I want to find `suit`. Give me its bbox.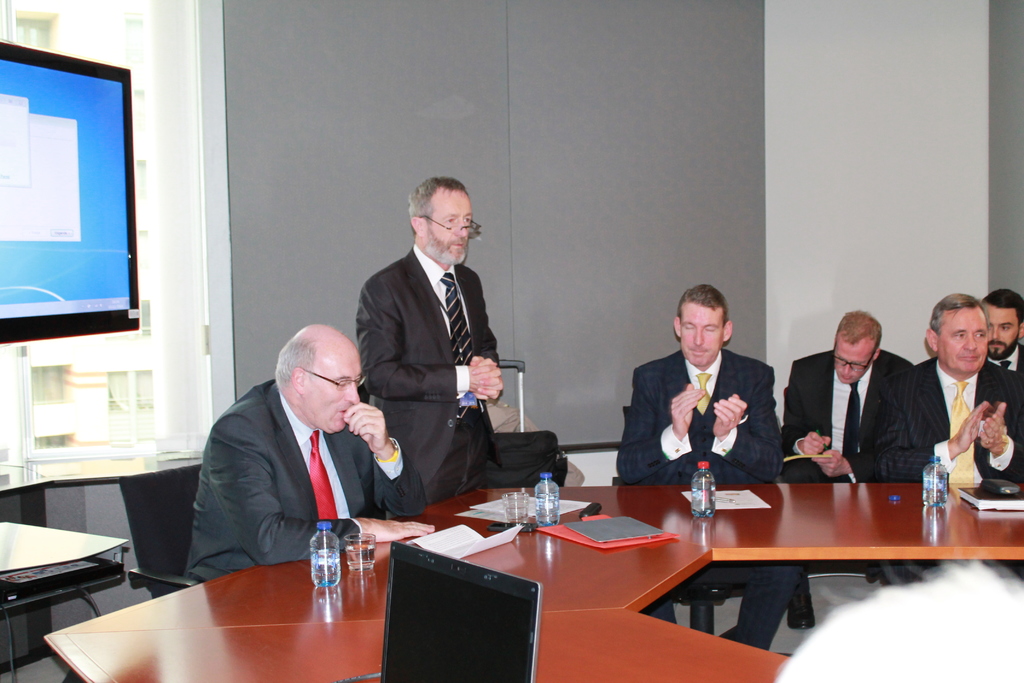
[876,356,1023,567].
